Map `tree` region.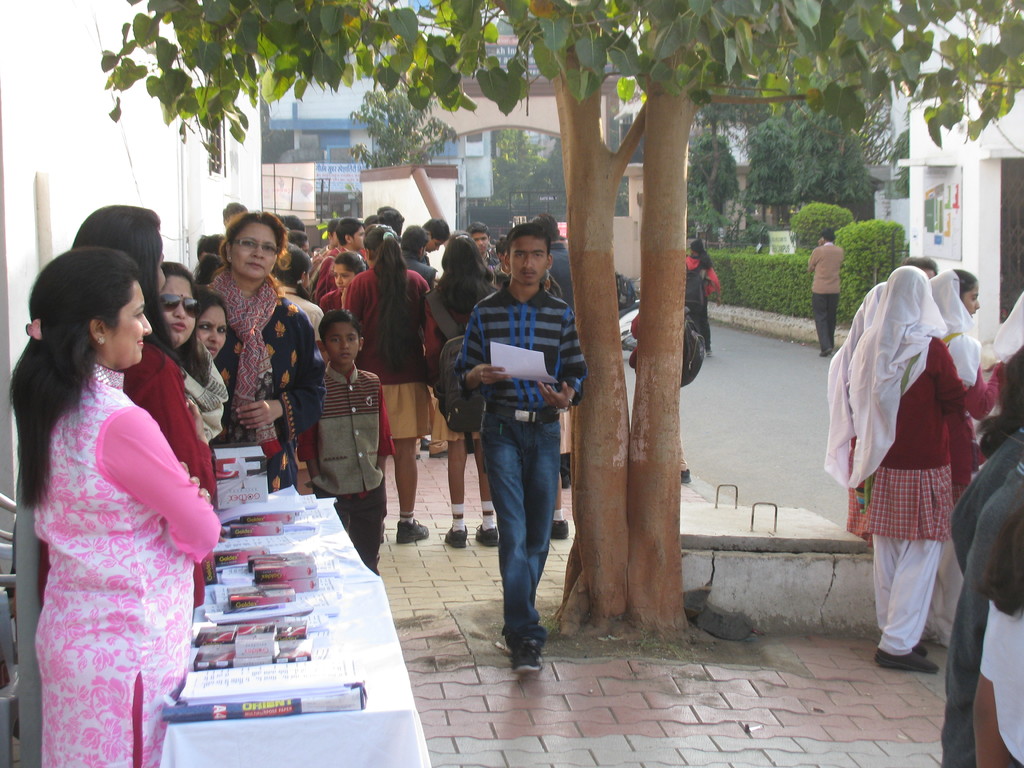
Mapped to Rect(682, 132, 743, 233).
